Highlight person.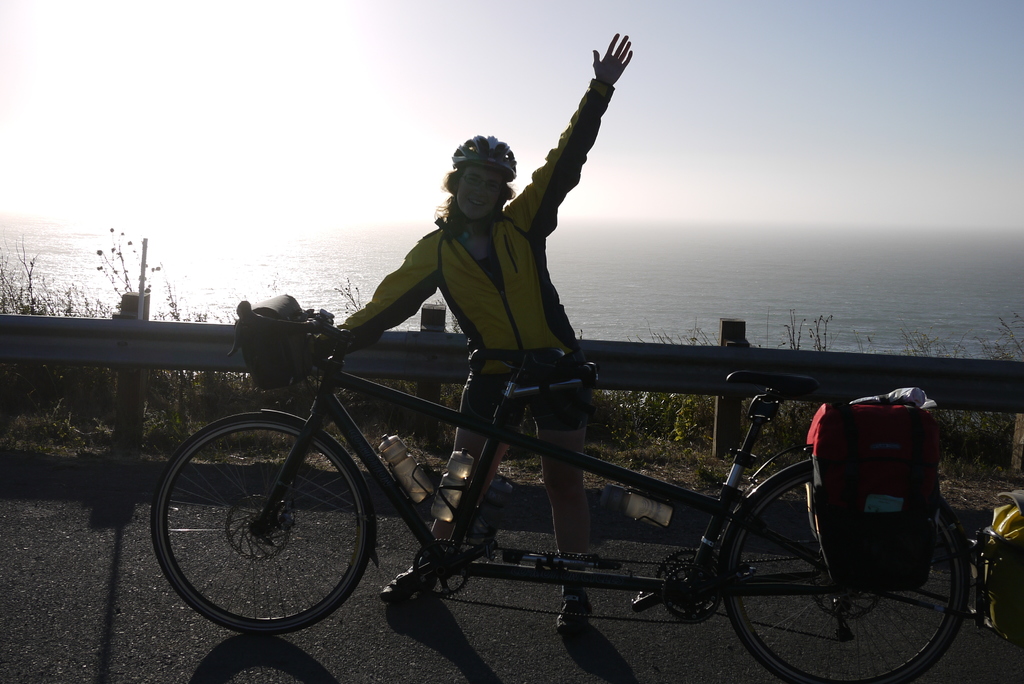
Highlighted region: (left=337, top=31, right=630, bottom=633).
